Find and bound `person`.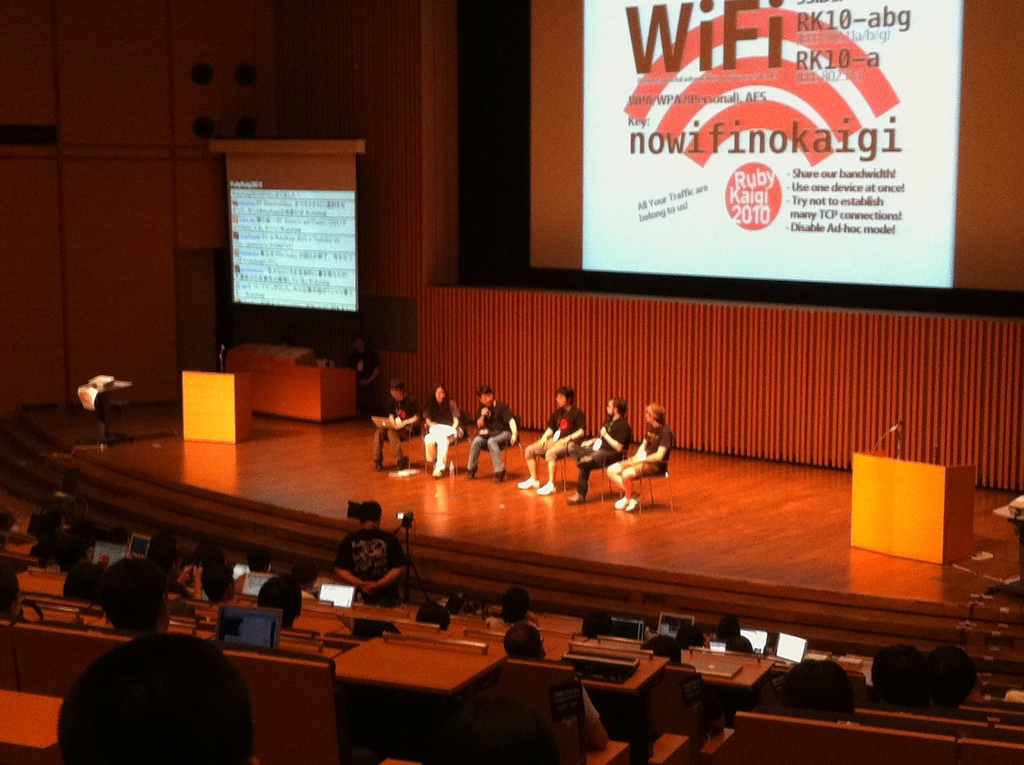
Bound: 520 389 585 497.
